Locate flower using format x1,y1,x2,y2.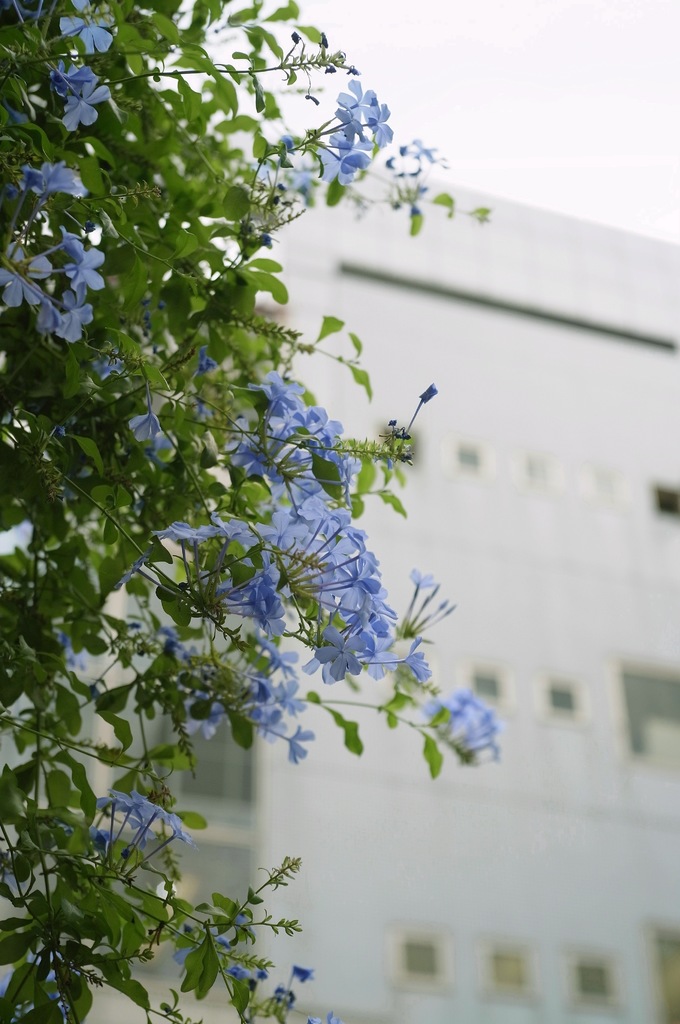
53,281,95,340.
